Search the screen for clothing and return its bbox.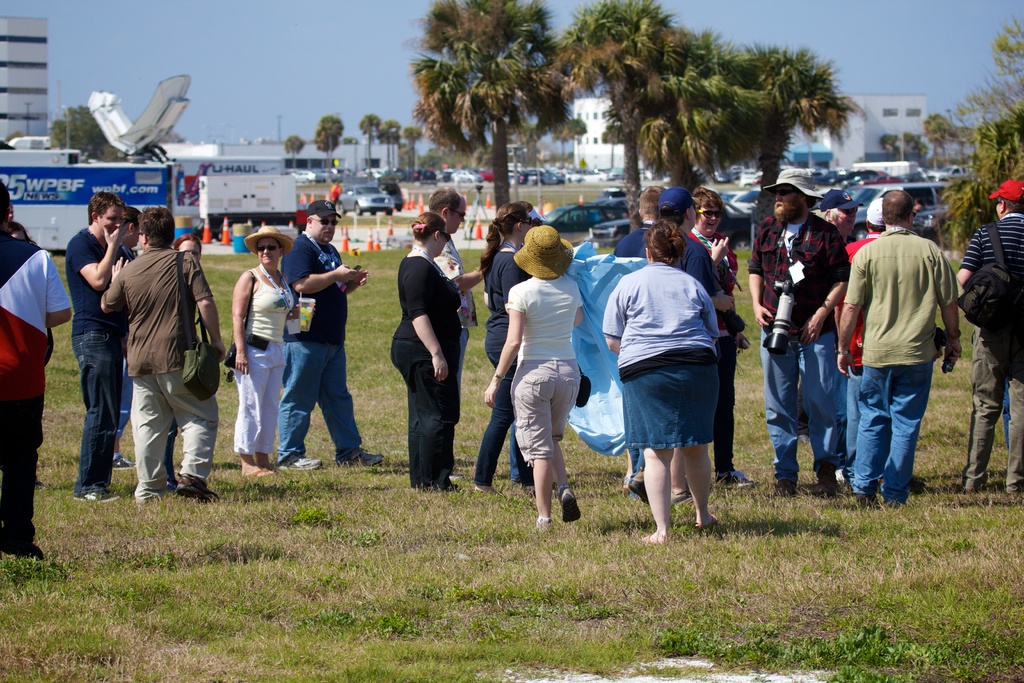
Found: [961,204,1016,479].
